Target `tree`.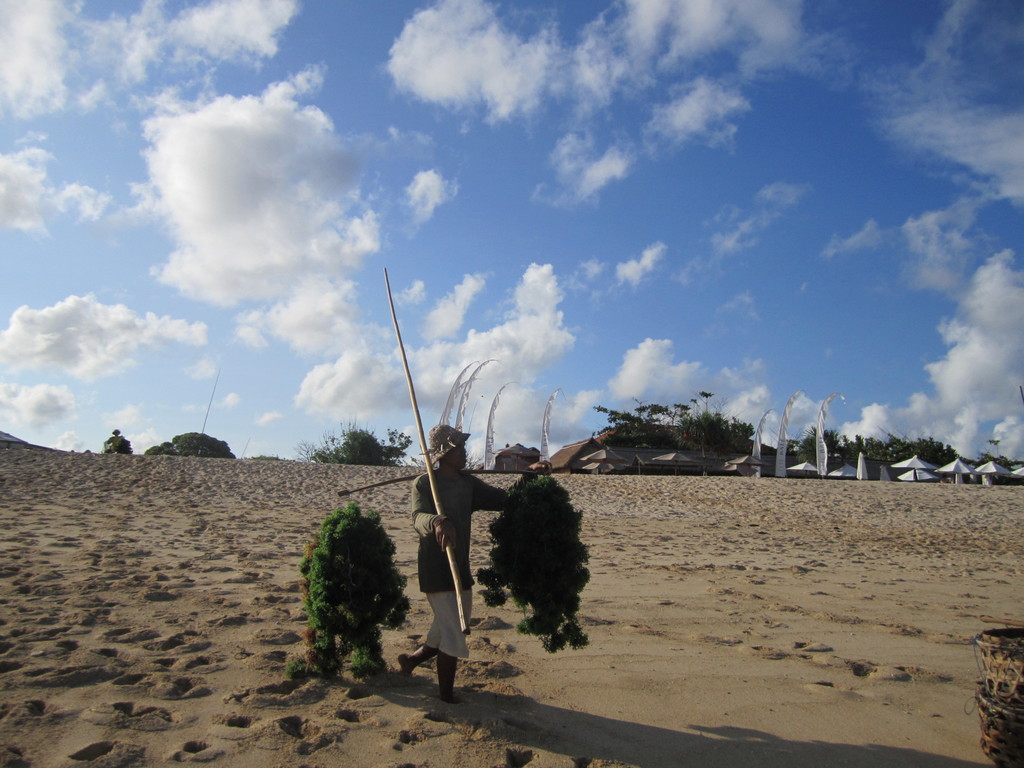
Target region: left=322, top=428, right=410, bottom=469.
